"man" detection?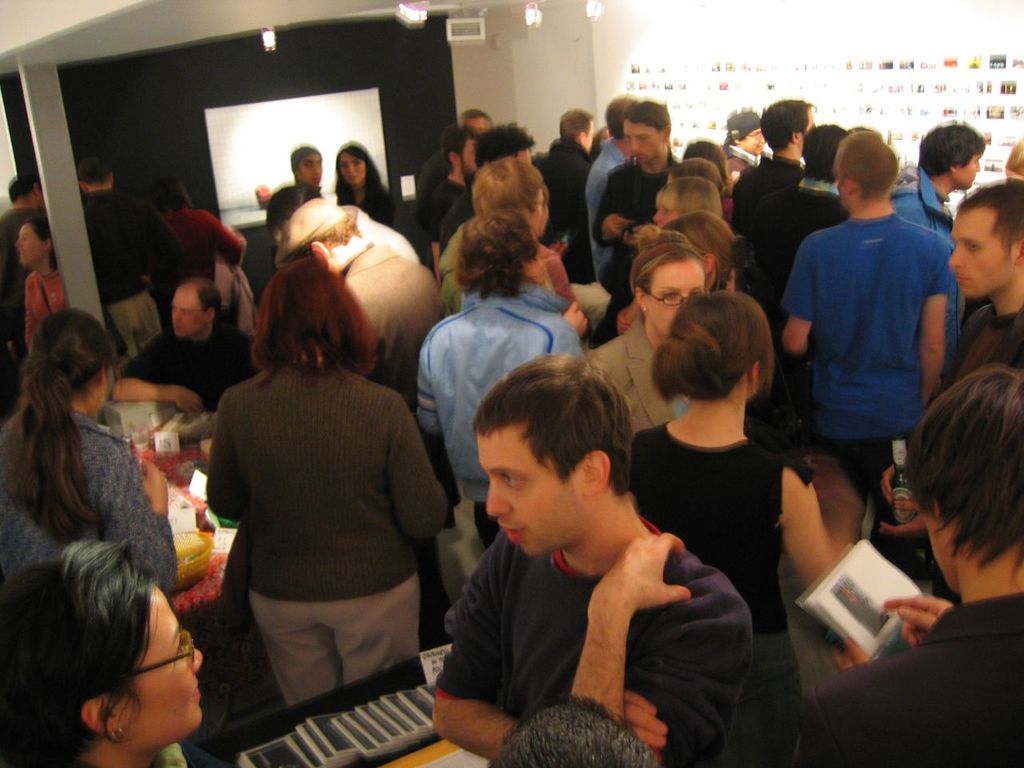
crop(938, 170, 1023, 411)
